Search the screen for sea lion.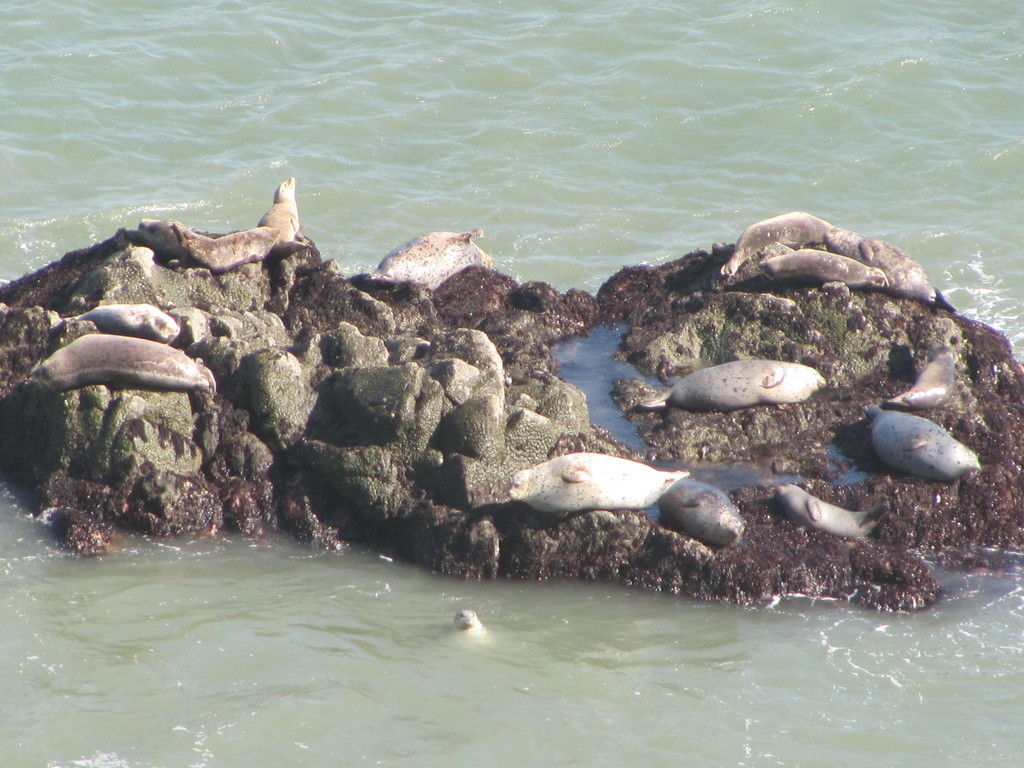
Found at rect(664, 468, 748, 545).
